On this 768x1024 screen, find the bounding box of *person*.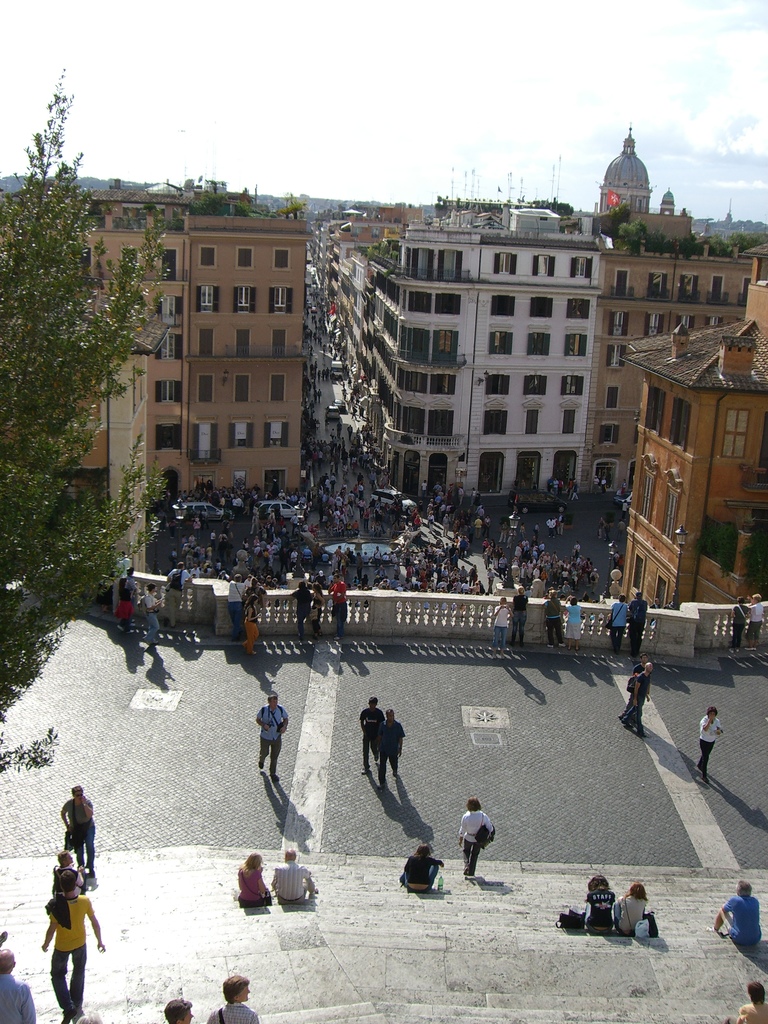
Bounding box: detection(168, 993, 193, 1023).
